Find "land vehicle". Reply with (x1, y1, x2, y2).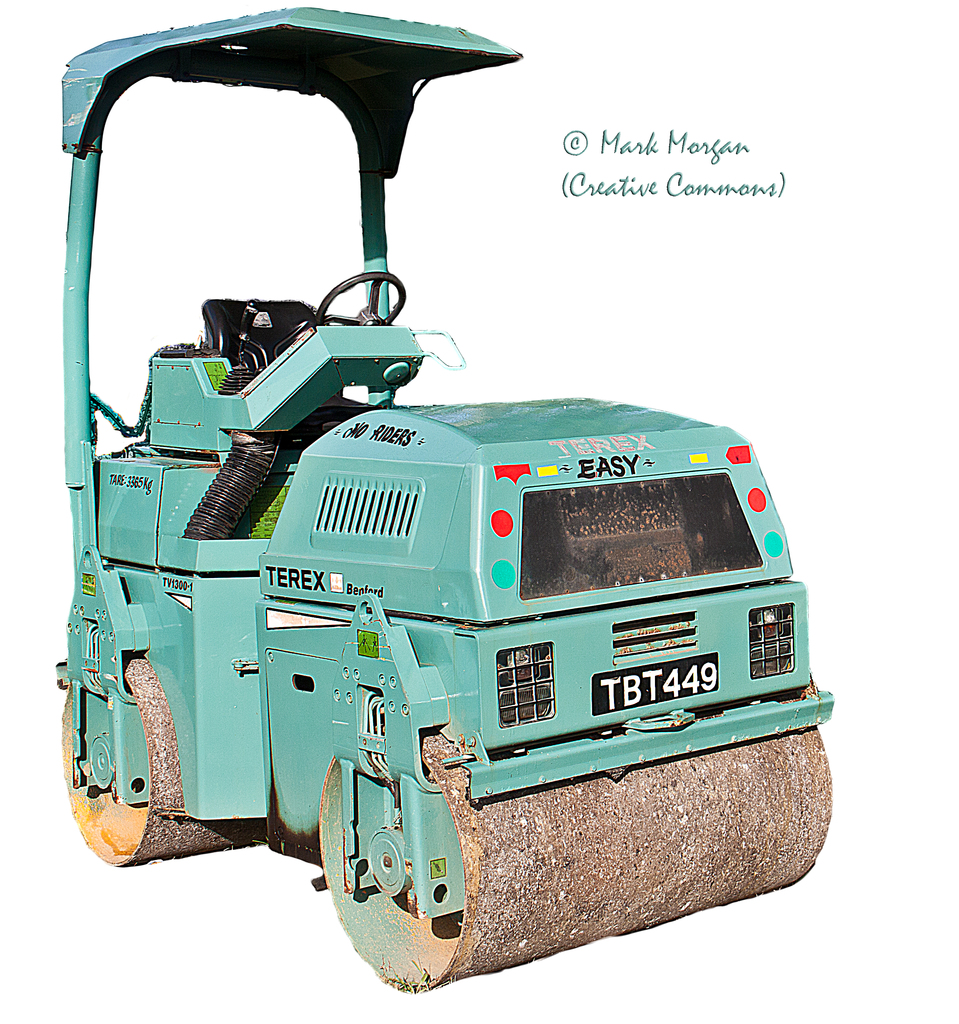
(19, 47, 804, 937).
